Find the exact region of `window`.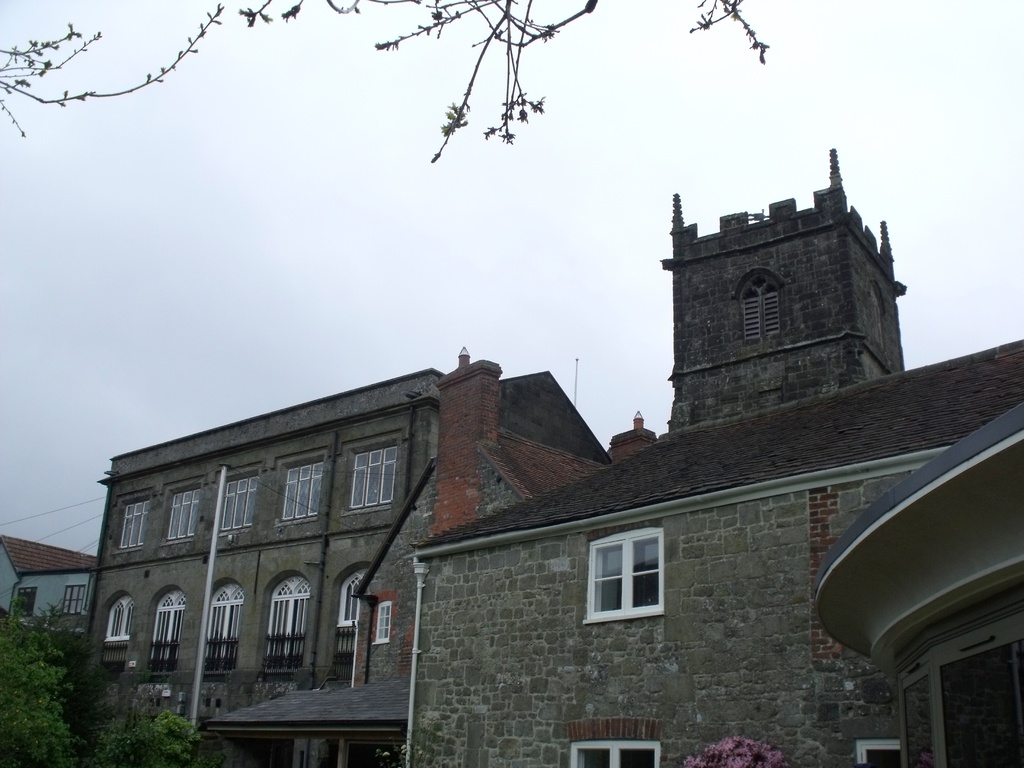
Exact region: x1=166 y1=491 x2=200 y2=539.
